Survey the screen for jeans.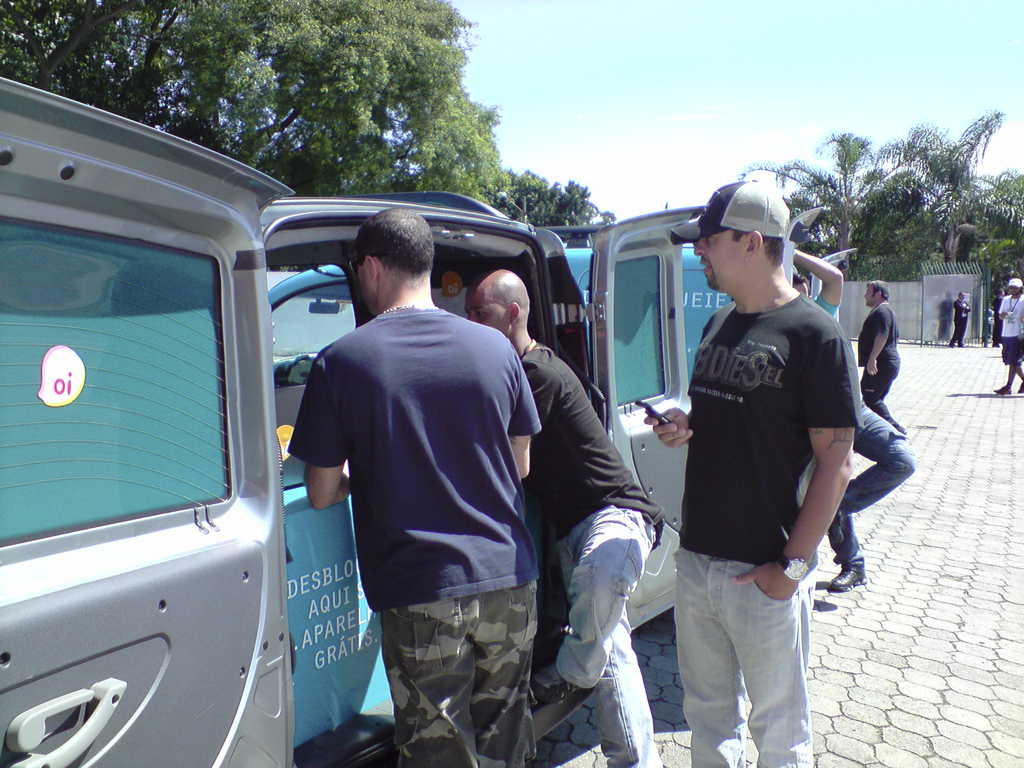
Survey found: 668:552:813:753.
